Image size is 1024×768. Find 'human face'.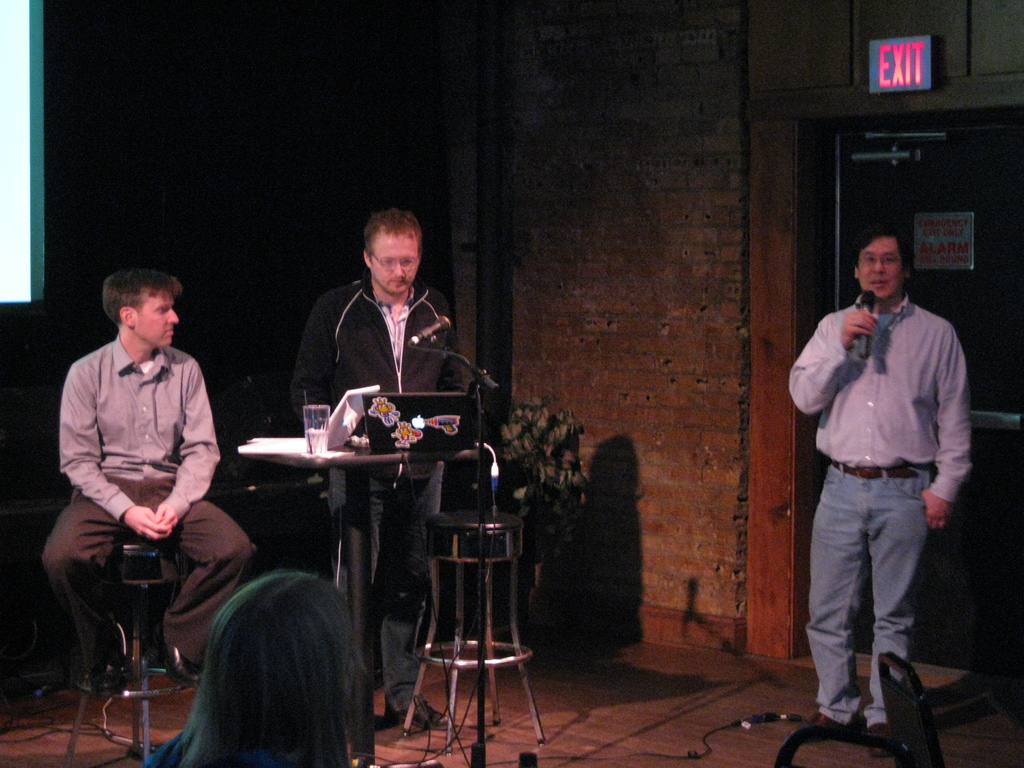
box=[858, 236, 904, 301].
